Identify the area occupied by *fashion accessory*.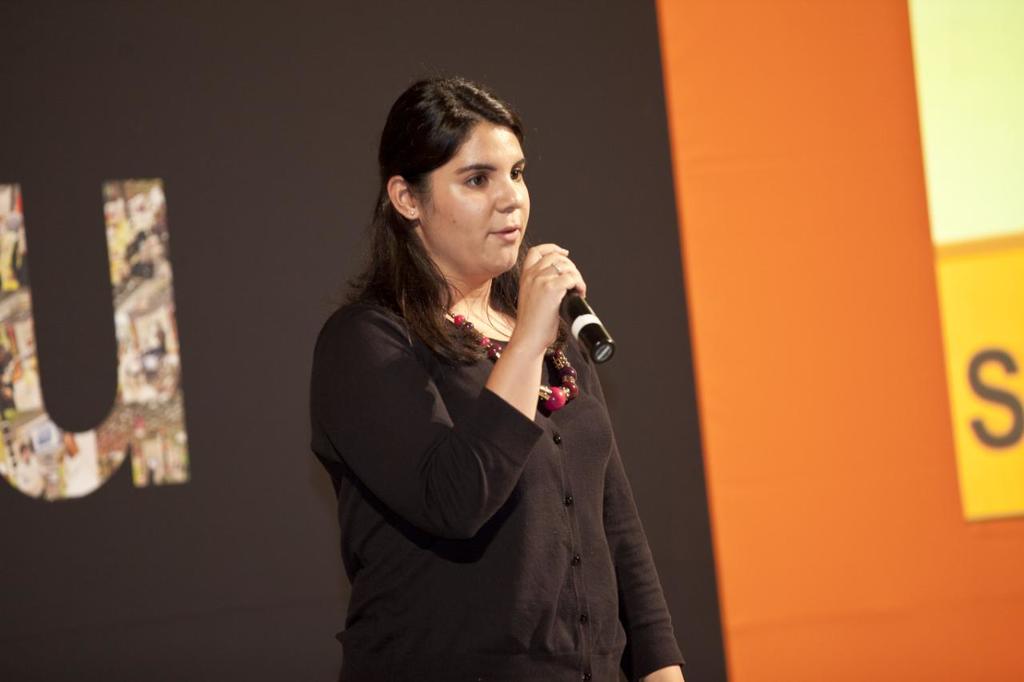
Area: region(410, 208, 417, 216).
